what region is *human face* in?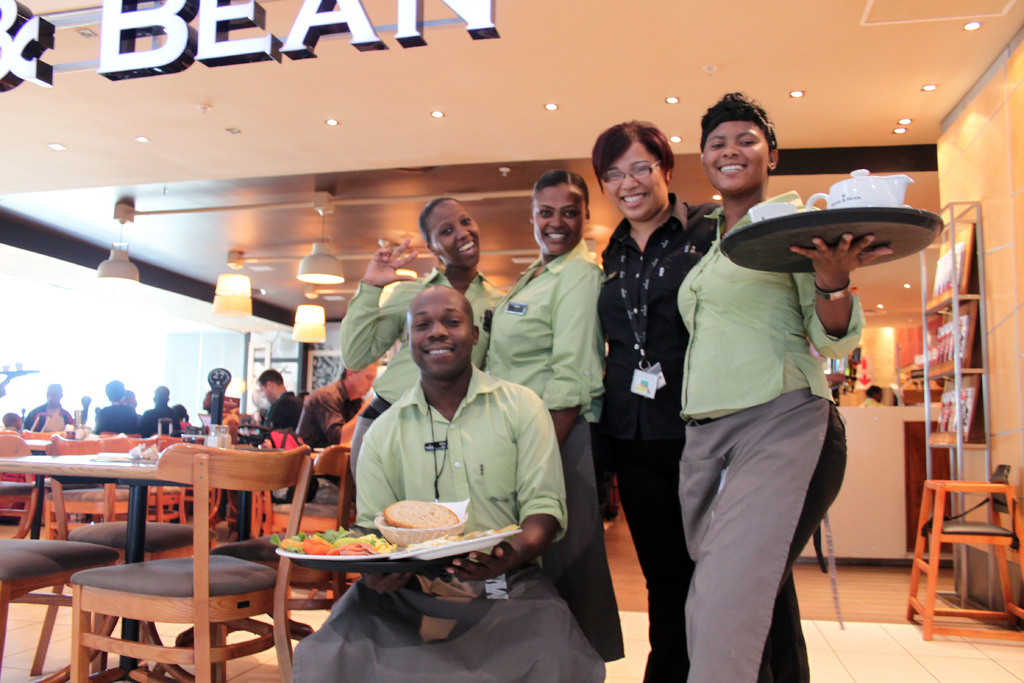
<bbox>257, 381, 273, 405</bbox>.
